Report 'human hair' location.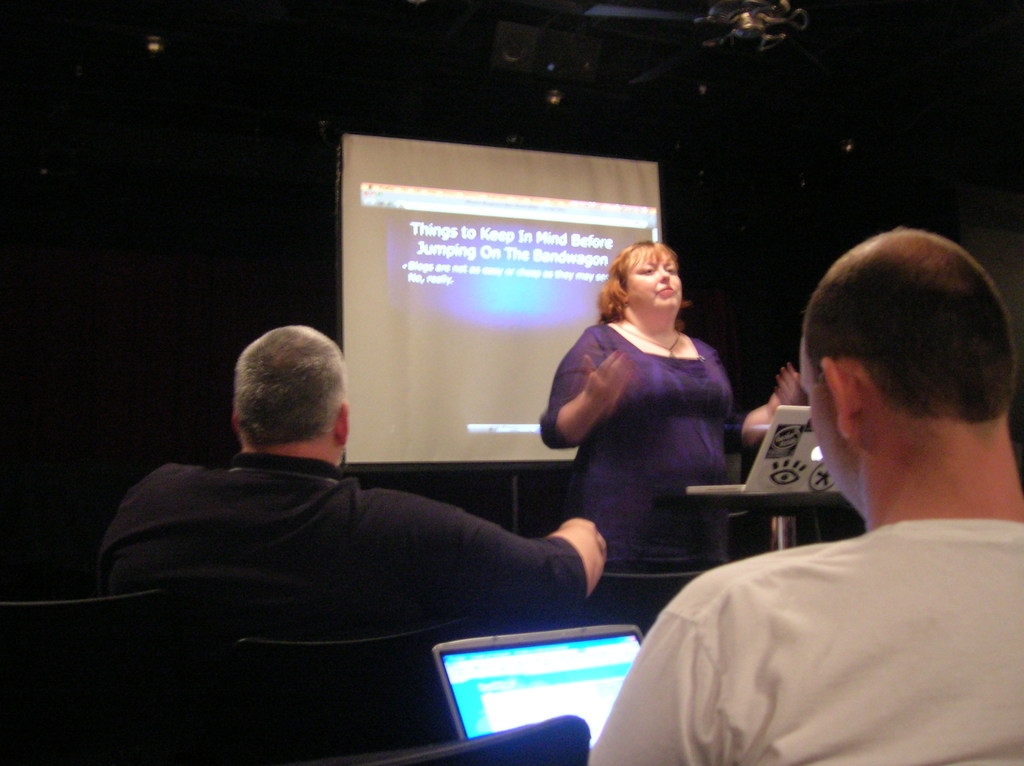
Report: (224,340,346,465).
